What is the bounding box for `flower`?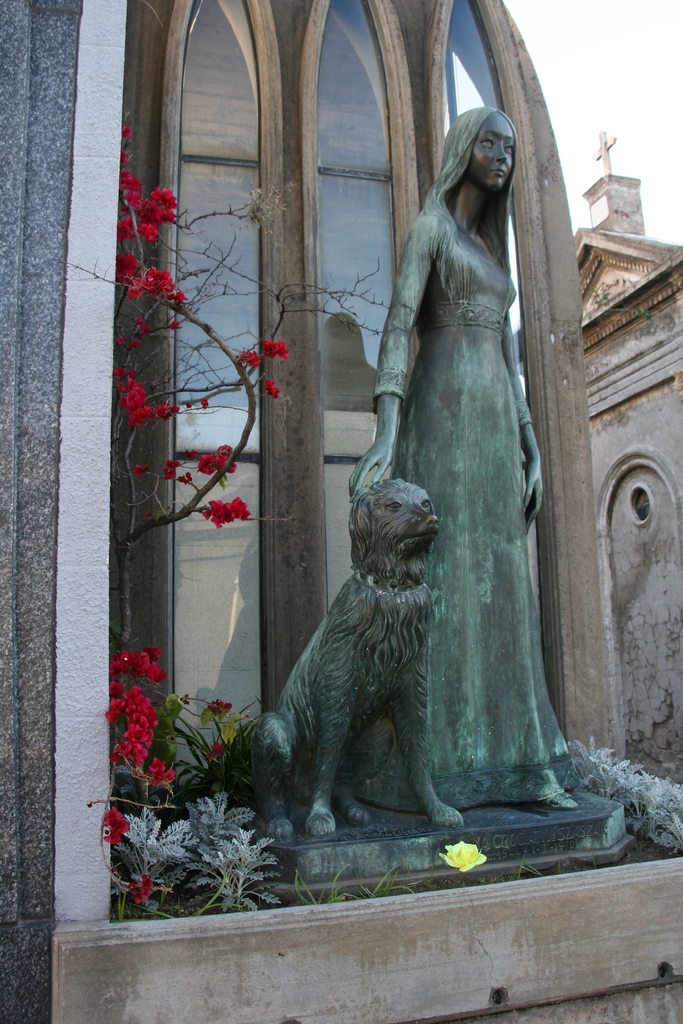
[x1=208, y1=737, x2=224, y2=762].
